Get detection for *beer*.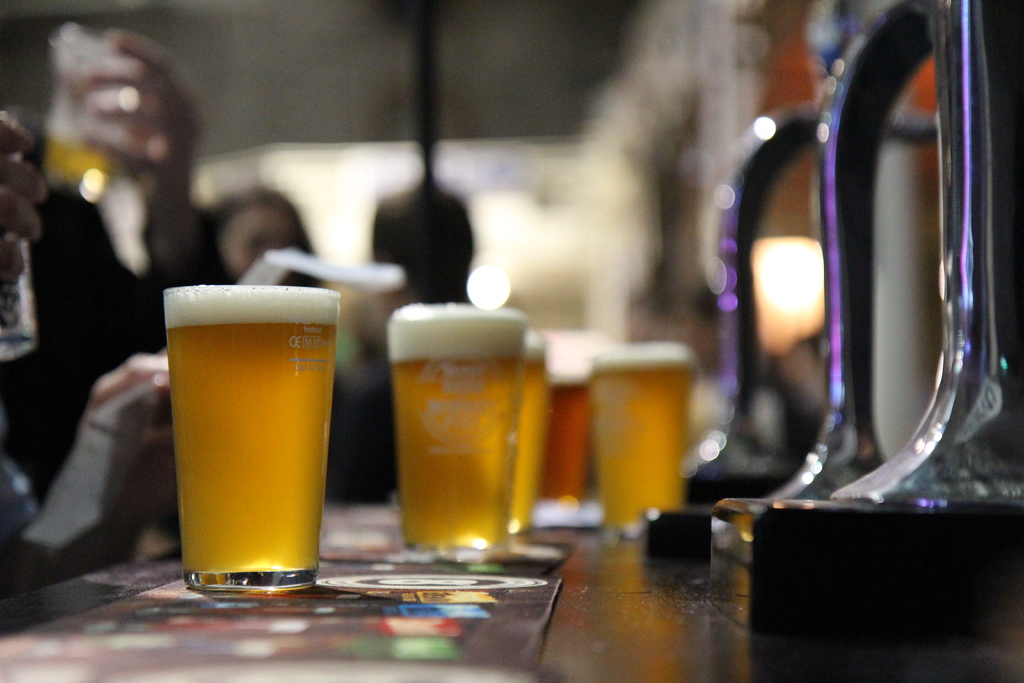
Detection: detection(516, 331, 547, 549).
